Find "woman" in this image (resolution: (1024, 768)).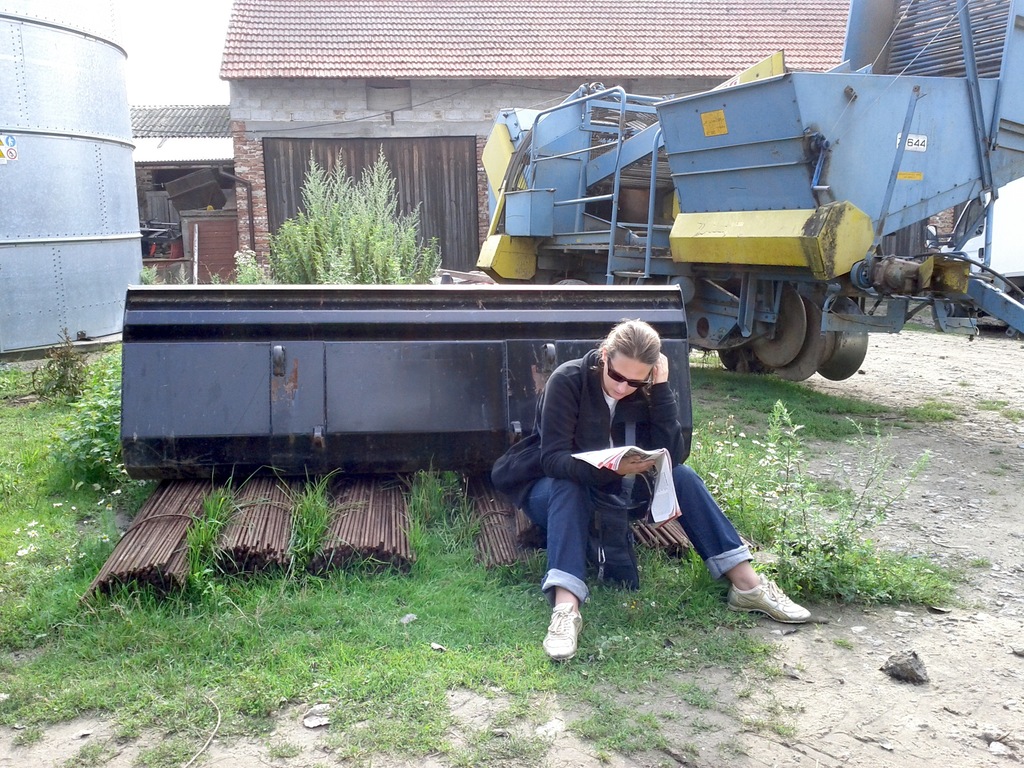
Rect(499, 298, 735, 640).
